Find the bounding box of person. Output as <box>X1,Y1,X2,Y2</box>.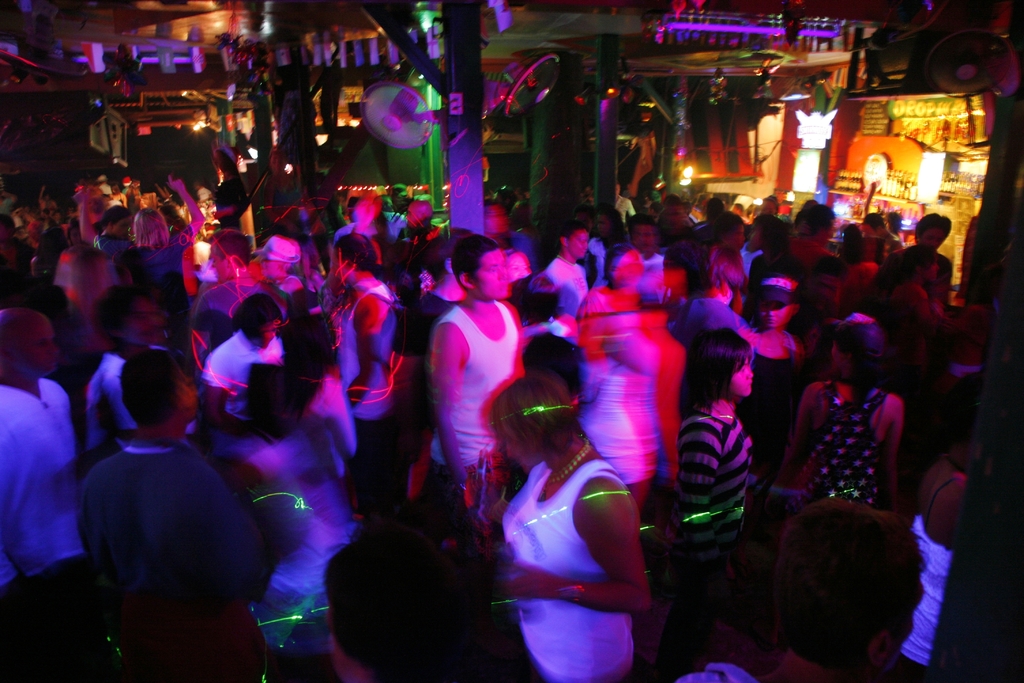
<box>348,430,509,682</box>.
